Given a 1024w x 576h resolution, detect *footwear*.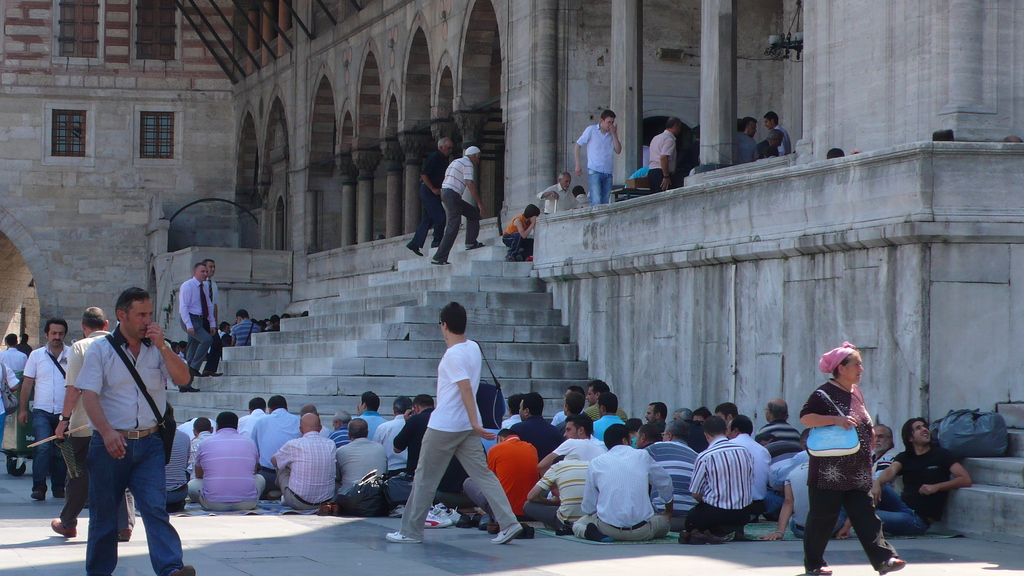
{"left": 384, "top": 529, "right": 420, "bottom": 543}.
